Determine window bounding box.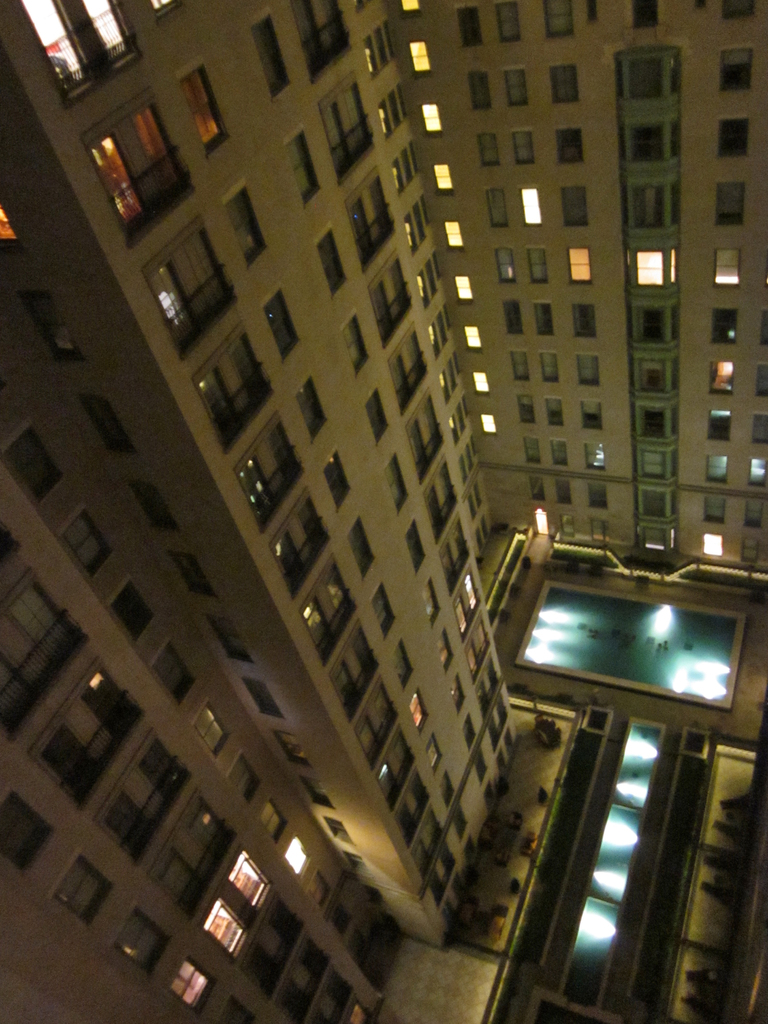
Determined: {"x1": 372, "y1": 729, "x2": 416, "y2": 808}.
